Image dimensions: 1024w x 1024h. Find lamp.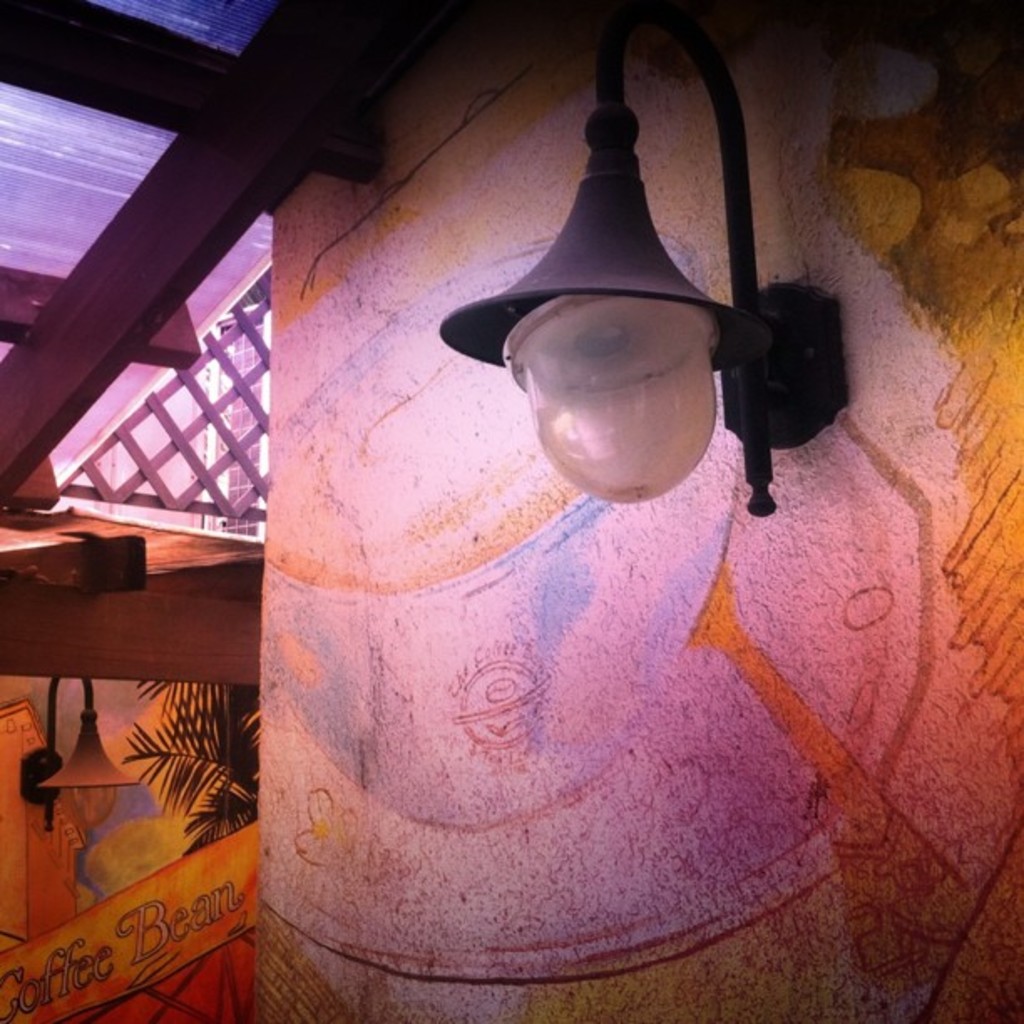
bbox=[44, 714, 142, 833].
